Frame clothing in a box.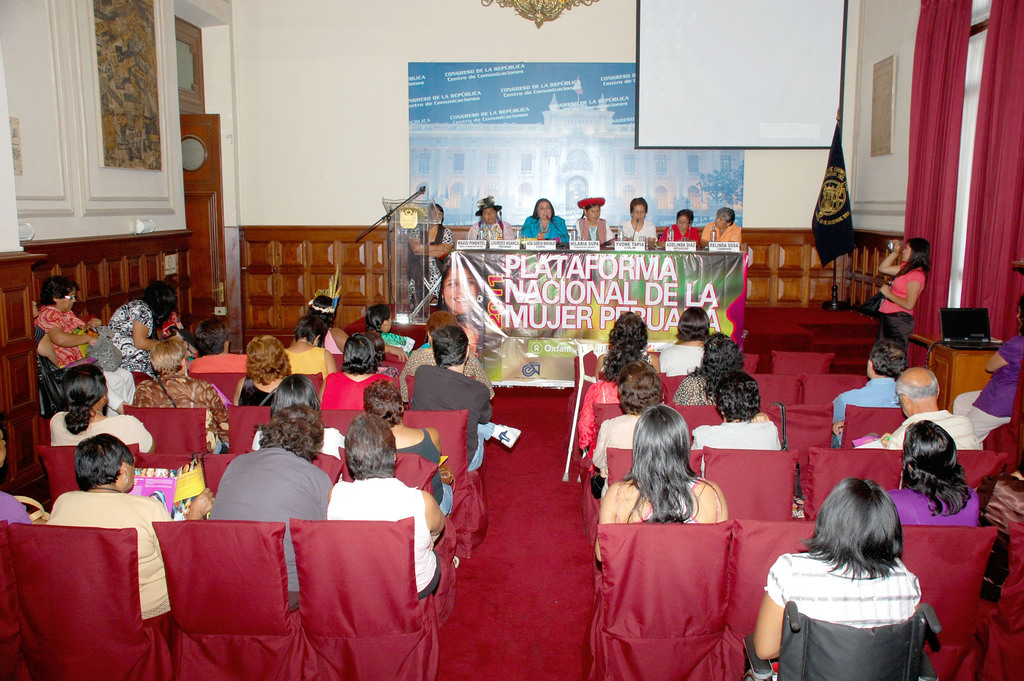
rect(406, 226, 451, 313).
